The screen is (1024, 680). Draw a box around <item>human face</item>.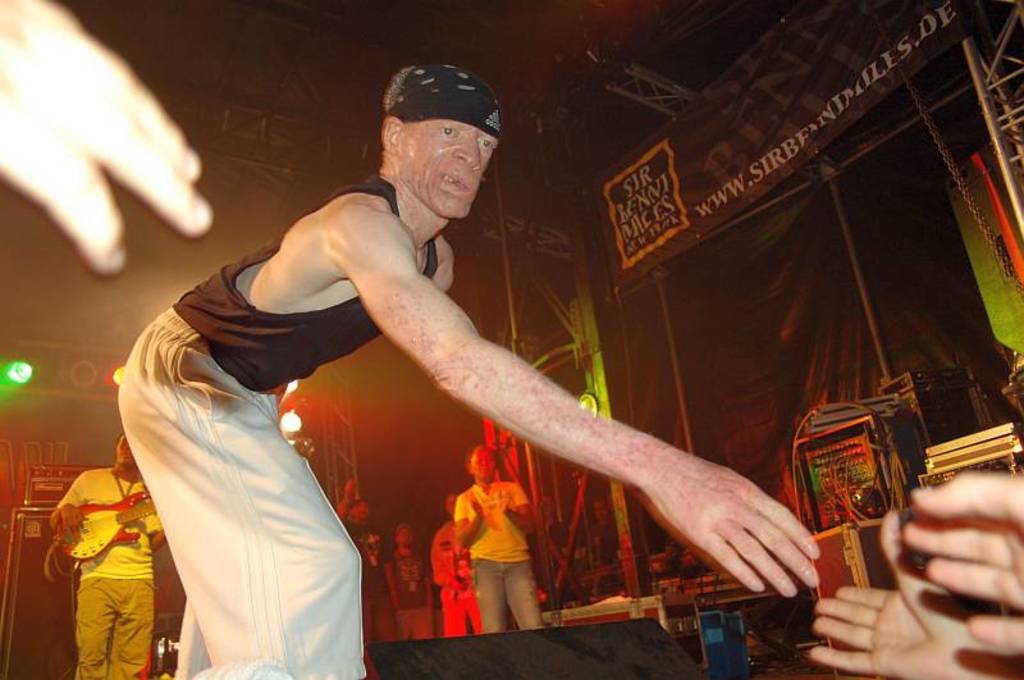
x1=399, y1=119, x2=499, y2=222.
